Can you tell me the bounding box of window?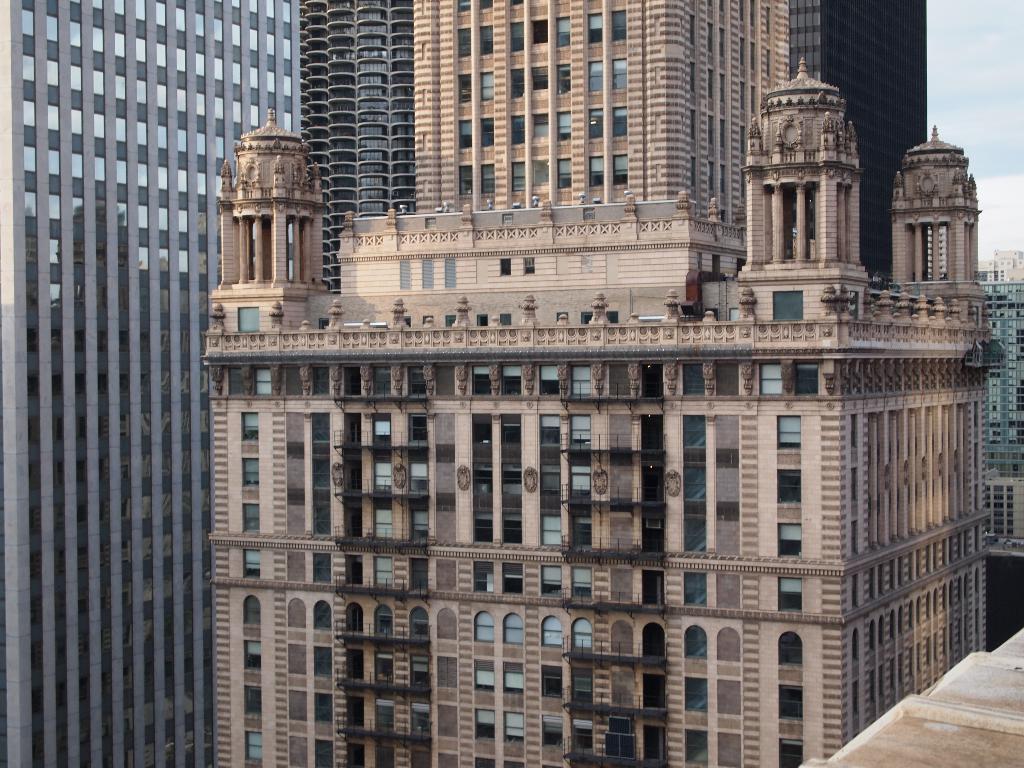
box(776, 471, 799, 507).
